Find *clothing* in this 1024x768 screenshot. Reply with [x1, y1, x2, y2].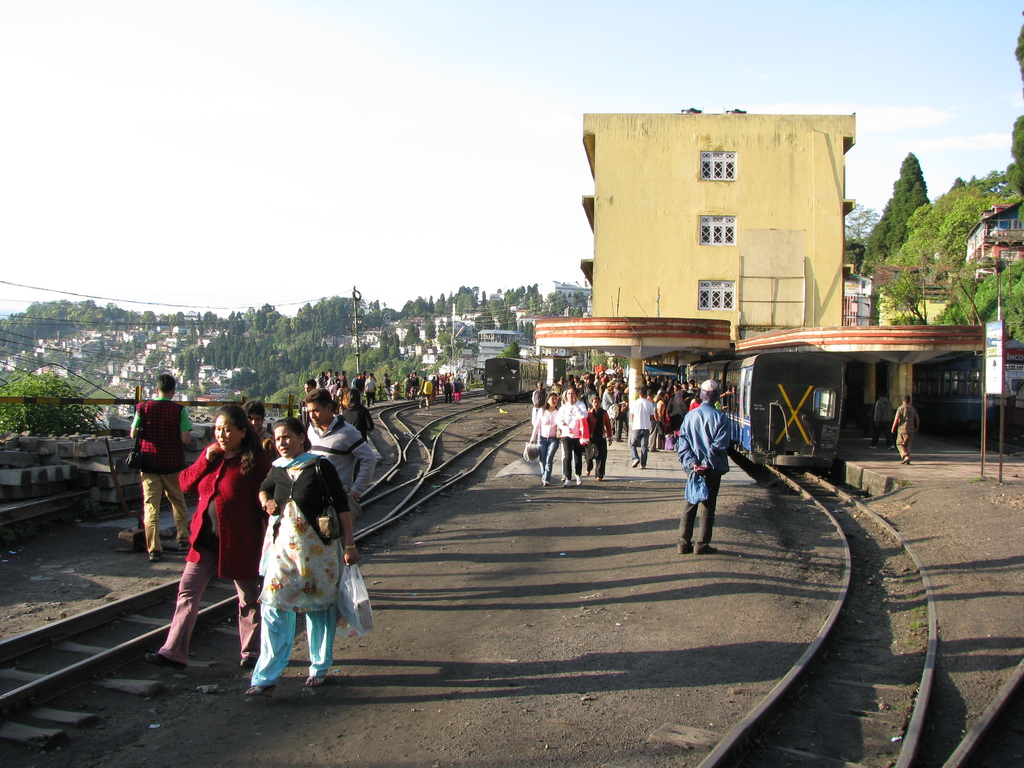
[307, 412, 374, 529].
